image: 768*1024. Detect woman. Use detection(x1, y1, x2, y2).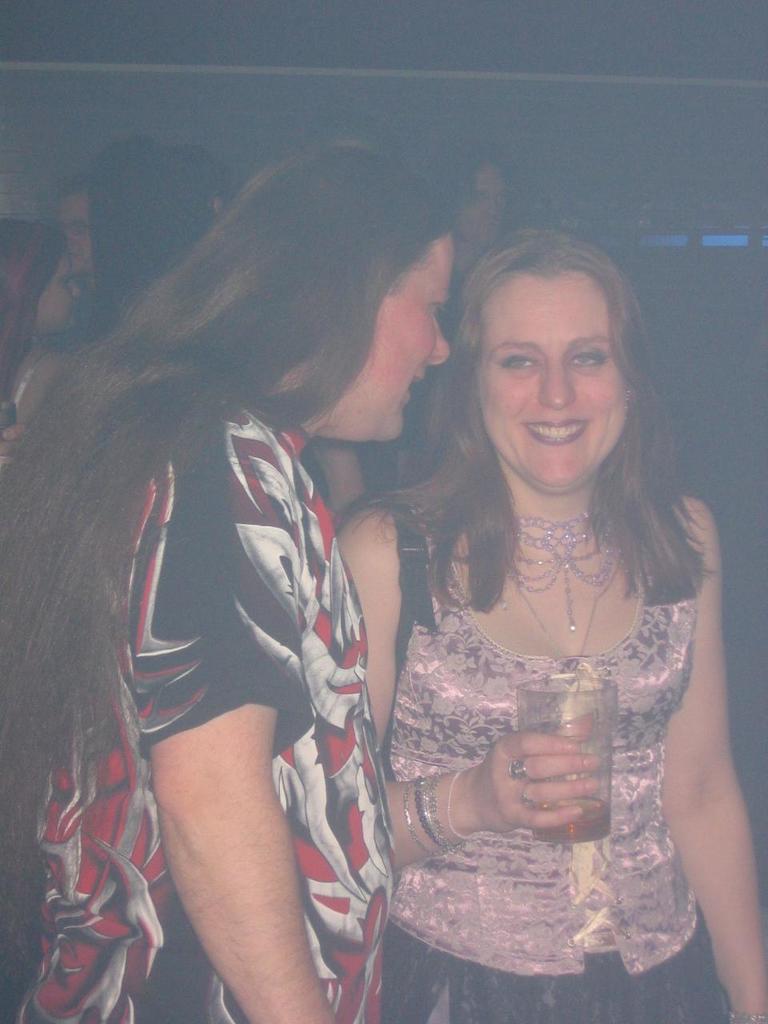
detection(0, 152, 488, 1023).
